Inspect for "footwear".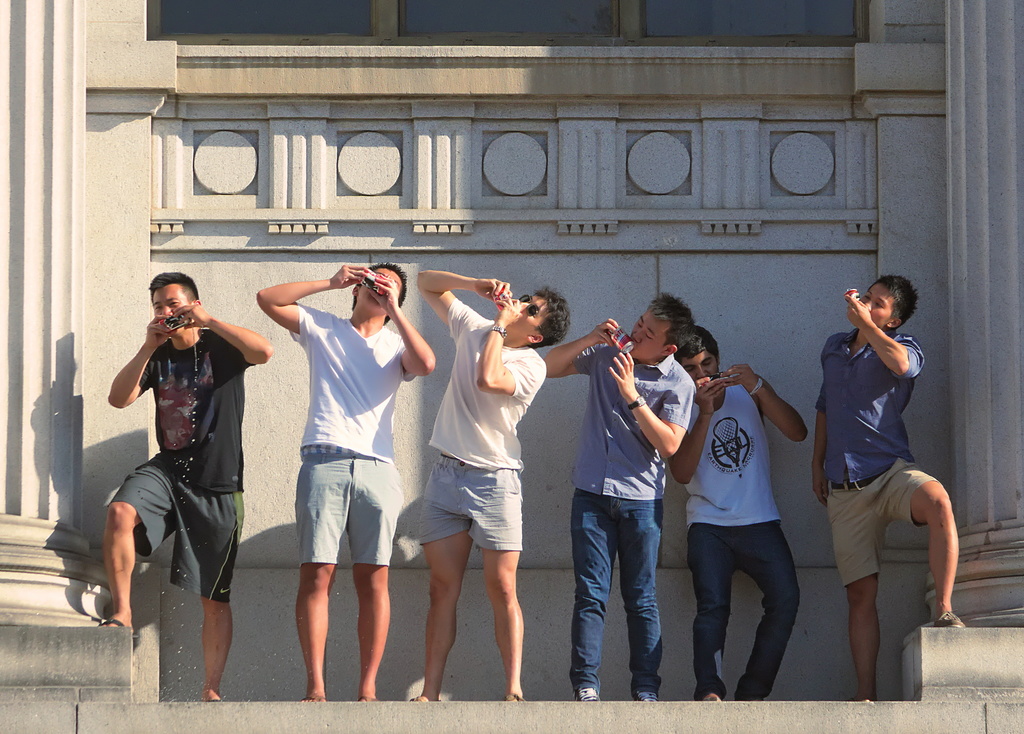
Inspection: region(637, 692, 661, 705).
